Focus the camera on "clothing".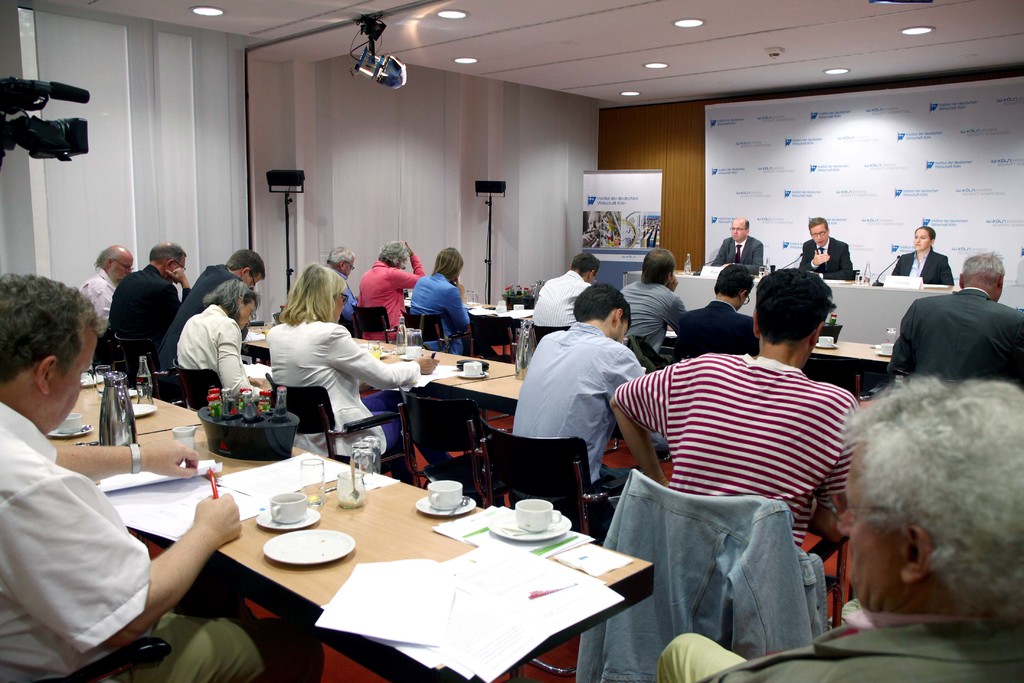
Focus region: 335 267 356 318.
